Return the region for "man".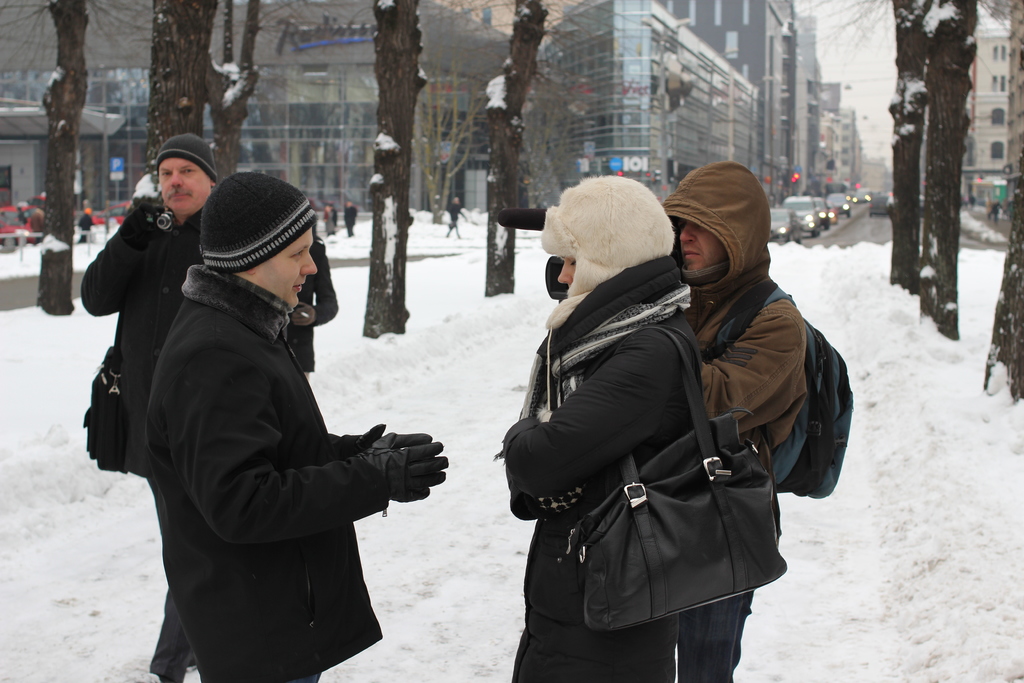
76, 131, 221, 682.
